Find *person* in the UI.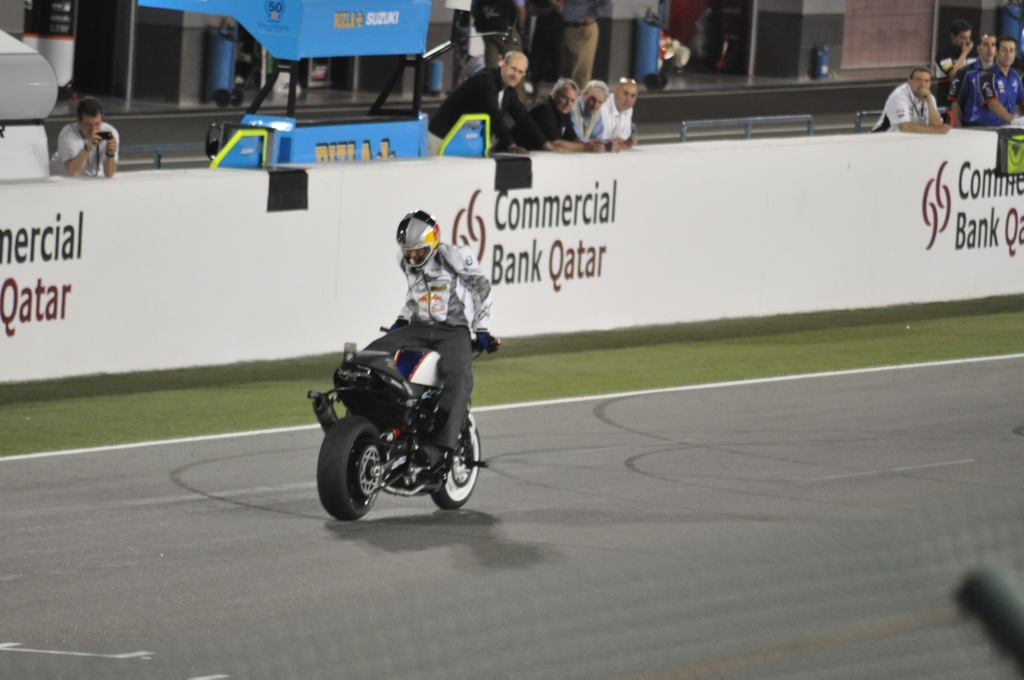
UI element at (46, 104, 134, 188).
